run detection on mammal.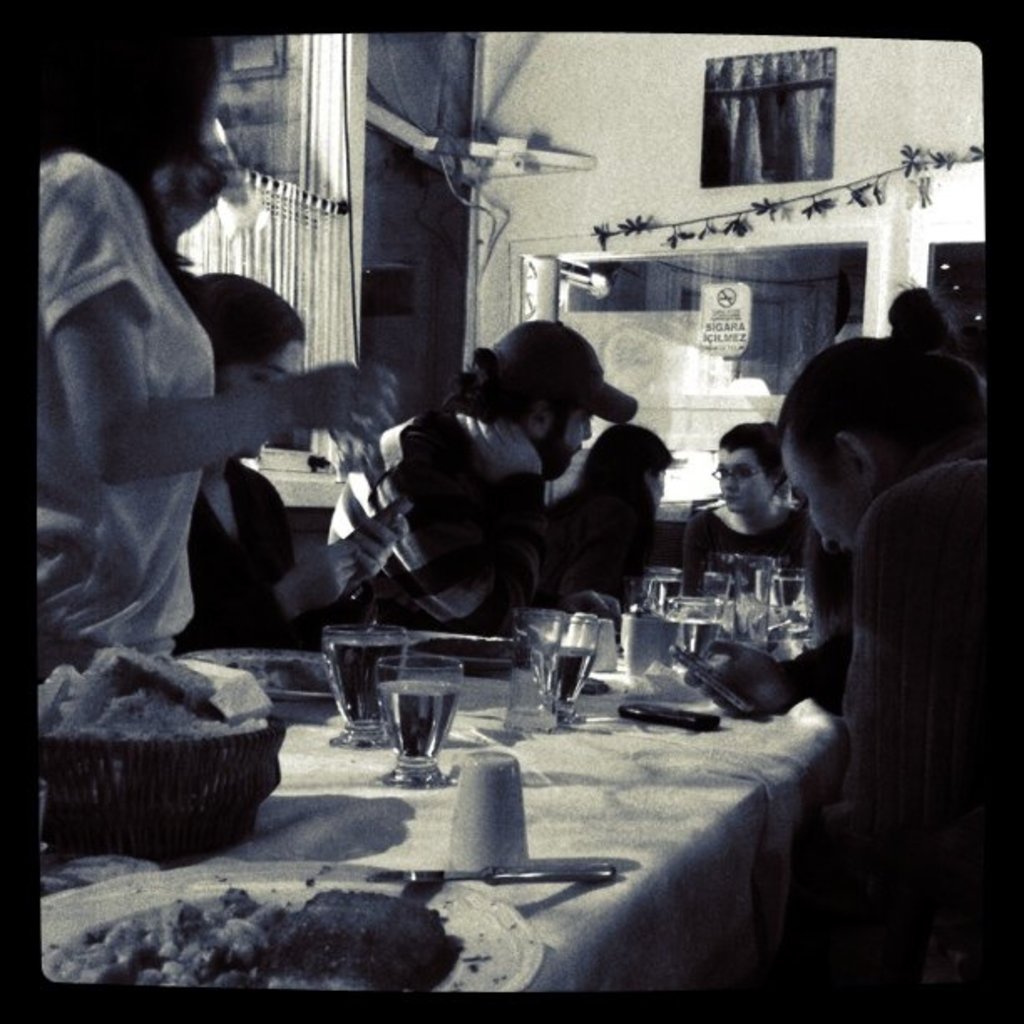
Result: <box>674,417,810,592</box>.
